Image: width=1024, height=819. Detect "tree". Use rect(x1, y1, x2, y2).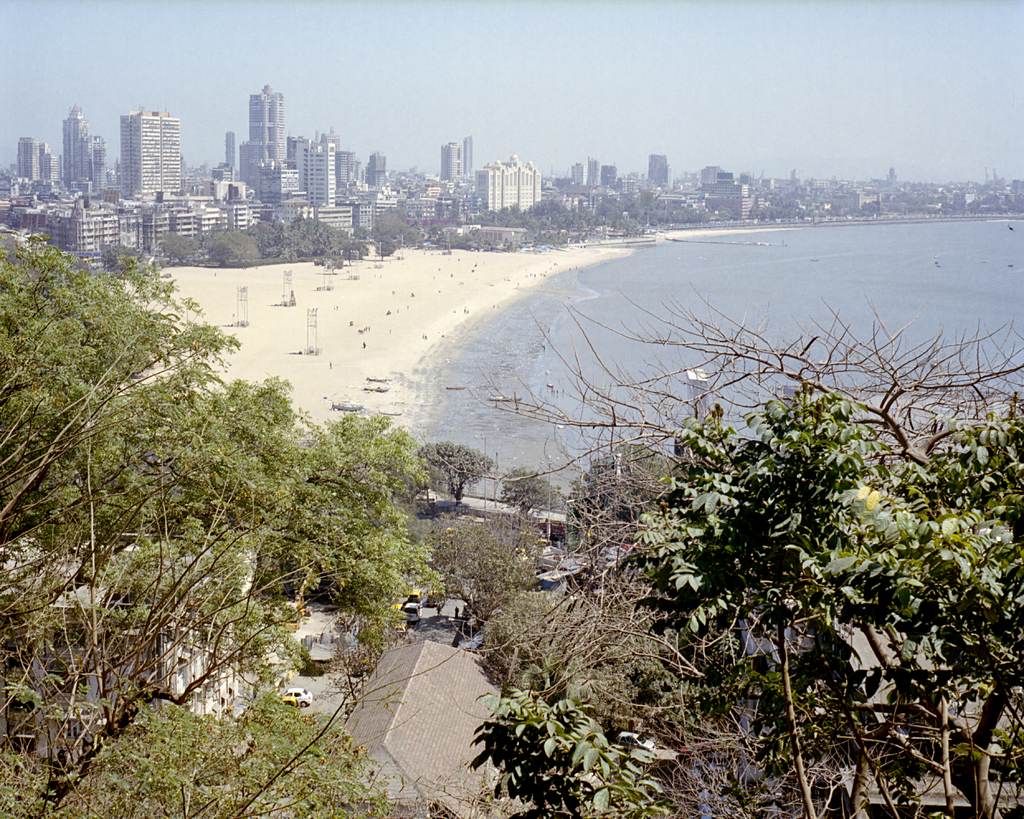
rect(421, 436, 494, 512).
